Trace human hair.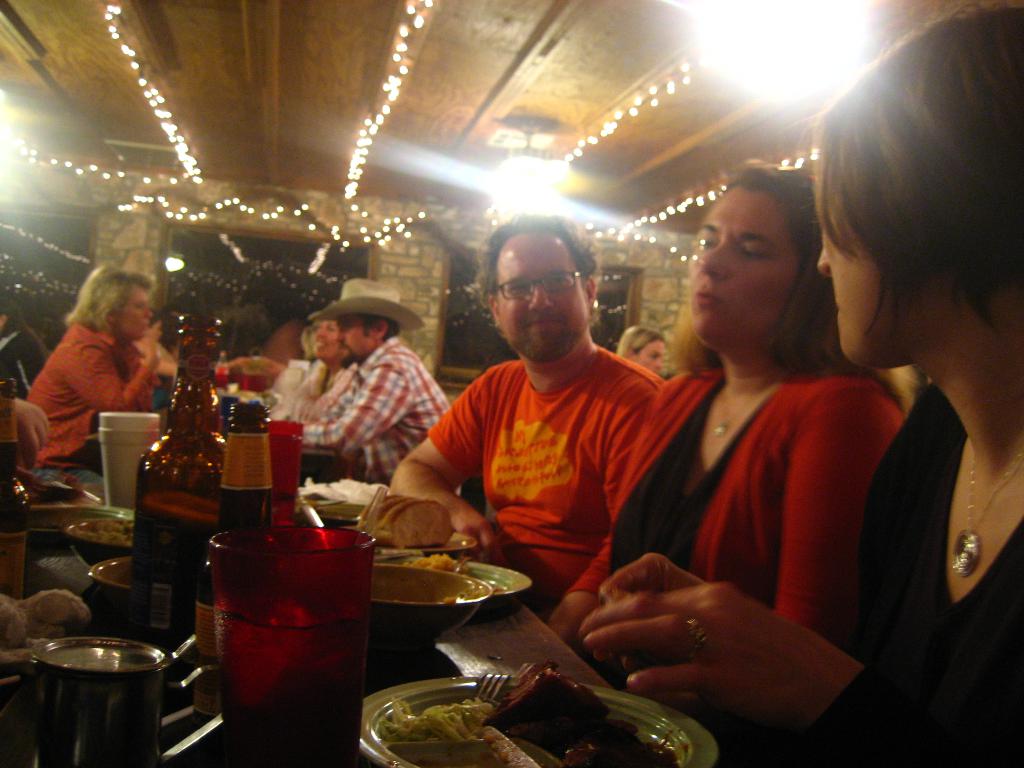
Traced to <region>0, 296, 40, 340</region>.
